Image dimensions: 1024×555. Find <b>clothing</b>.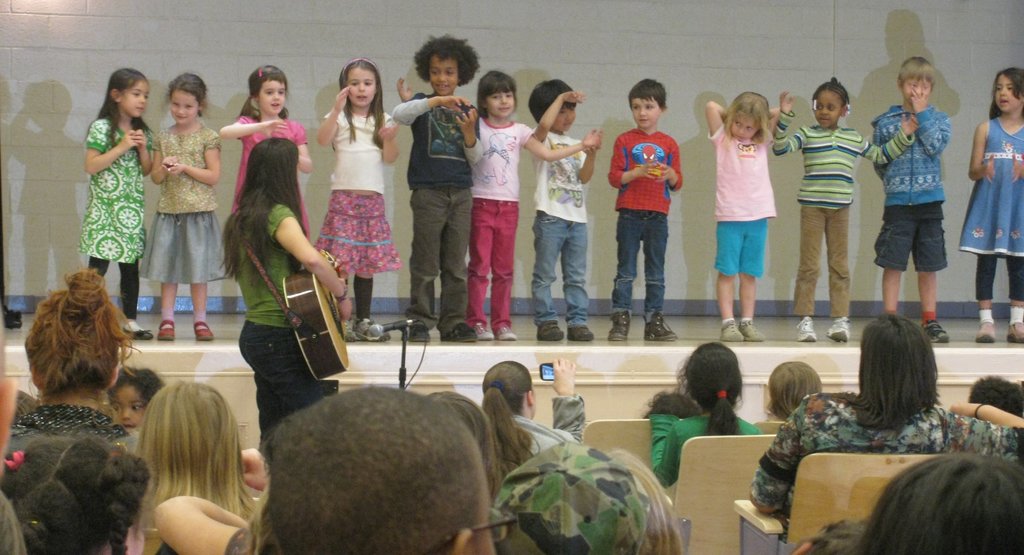
x1=131 y1=111 x2=216 y2=292.
